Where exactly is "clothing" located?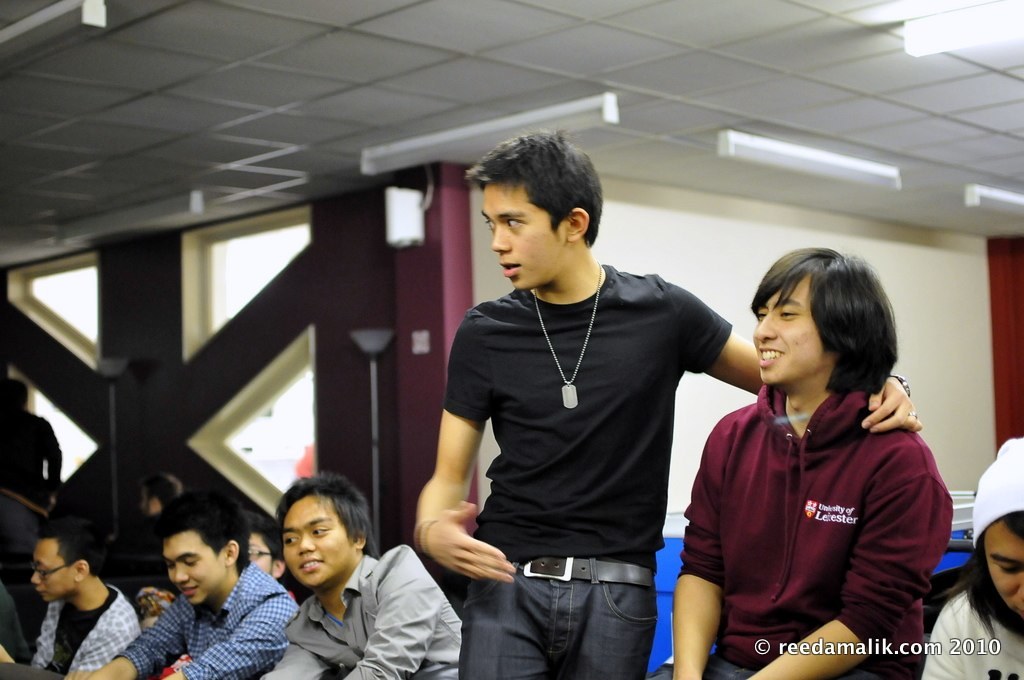
Its bounding box is left=0, top=404, right=62, bottom=508.
